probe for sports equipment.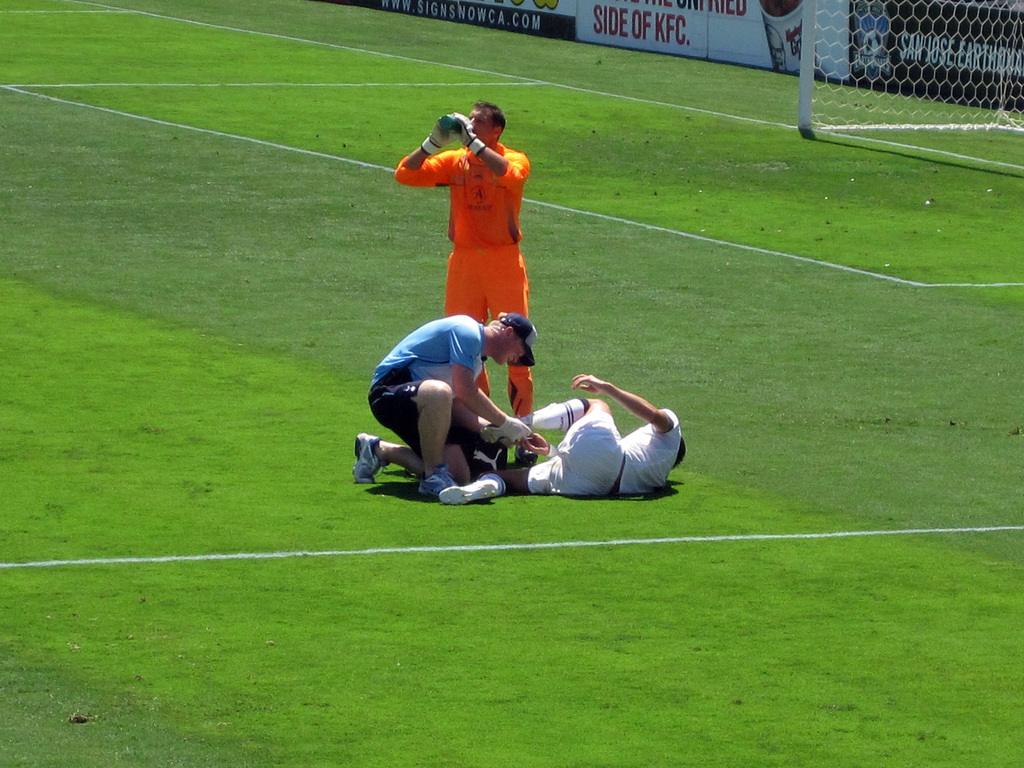
Probe result: x1=797, y1=0, x2=1023, y2=137.
